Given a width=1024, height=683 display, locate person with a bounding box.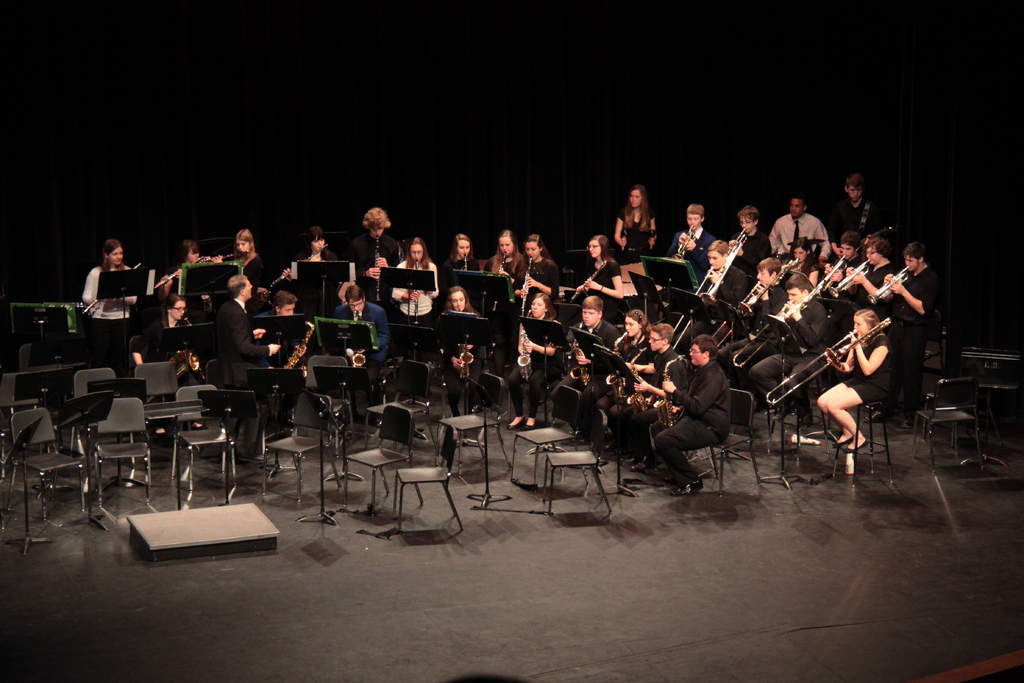
Located: x1=82 y1=235 x2=141 y2=347.
